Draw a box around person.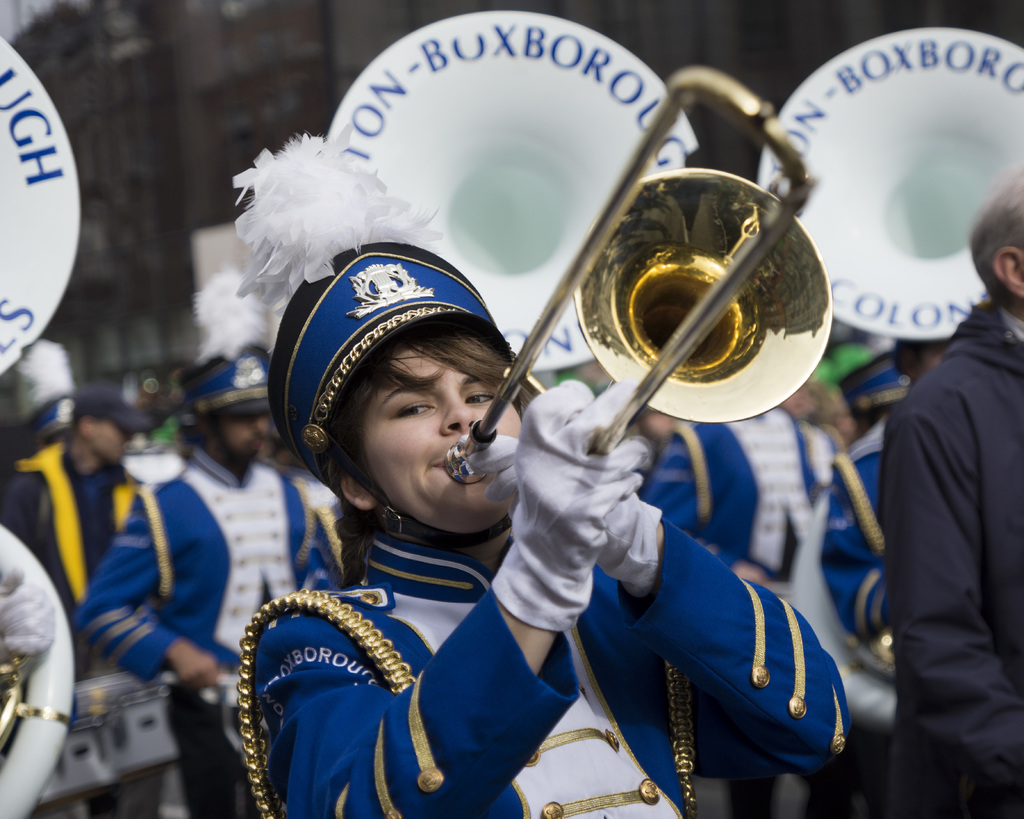
bbox(200, 38, 870, 800).
